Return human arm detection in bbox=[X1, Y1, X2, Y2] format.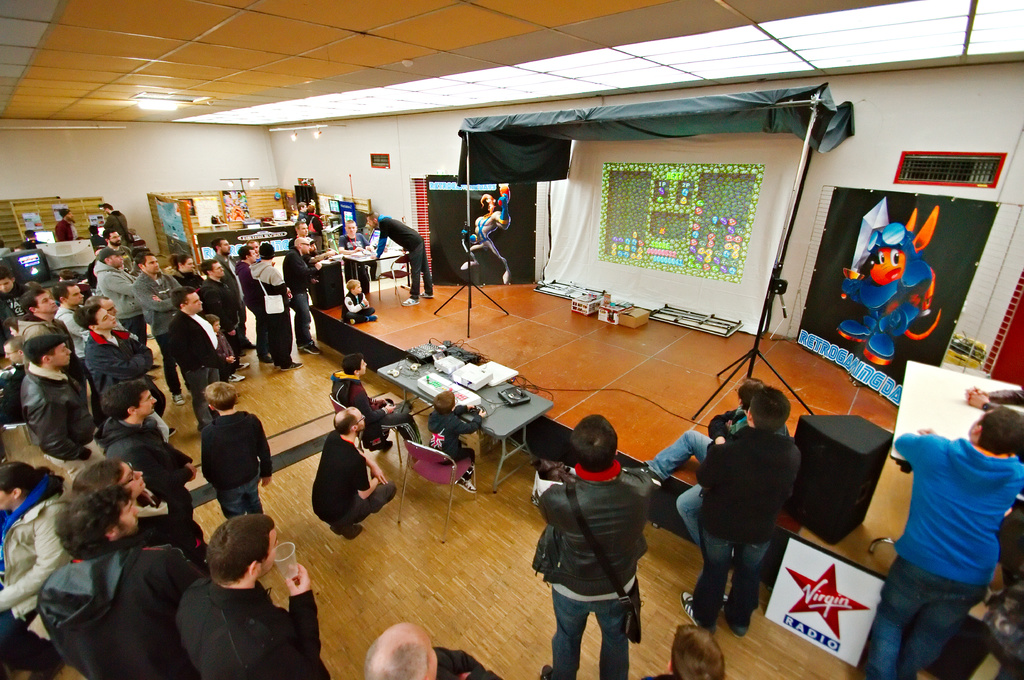
bbox=[318, 219, 322, 232].
